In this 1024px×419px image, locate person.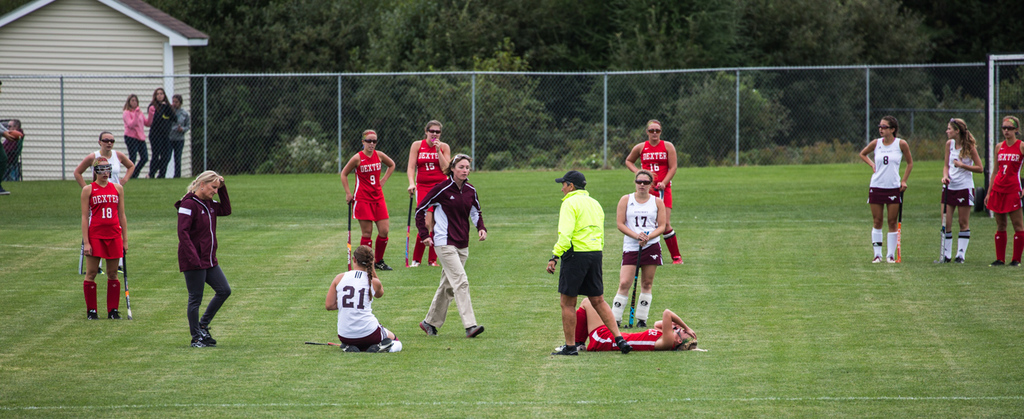
Bounding box: locate(76, 131, 129, 275).
